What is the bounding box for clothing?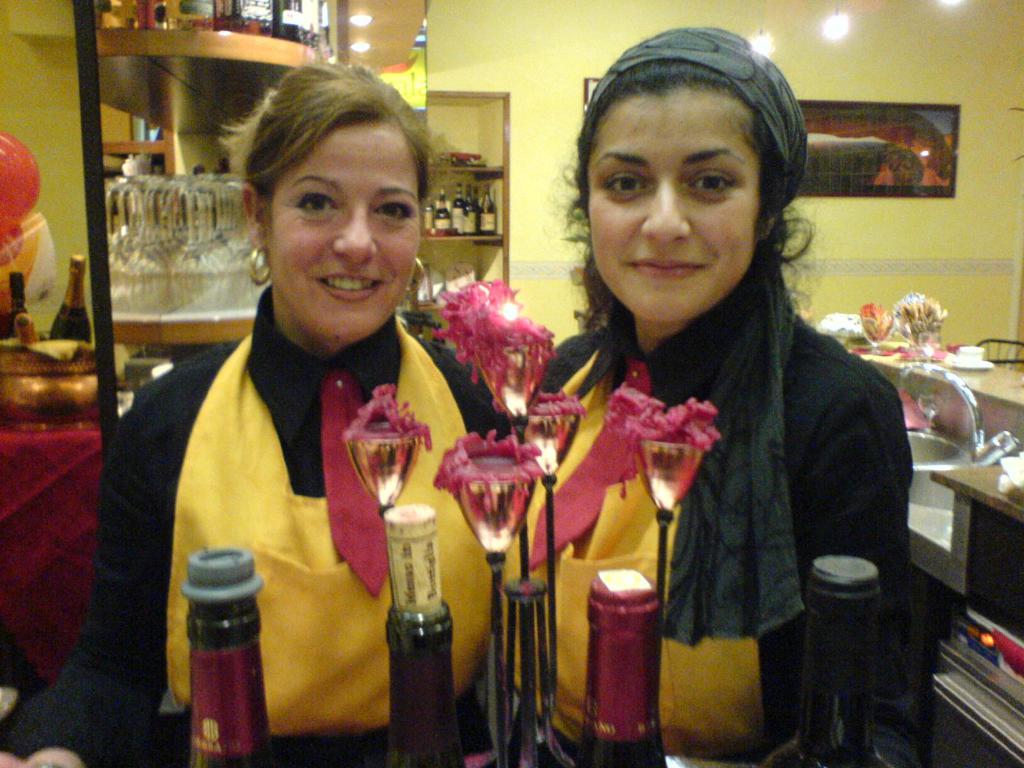
{"x1": 0, "y1": 294, "x2": 530, "y2": 767}.
